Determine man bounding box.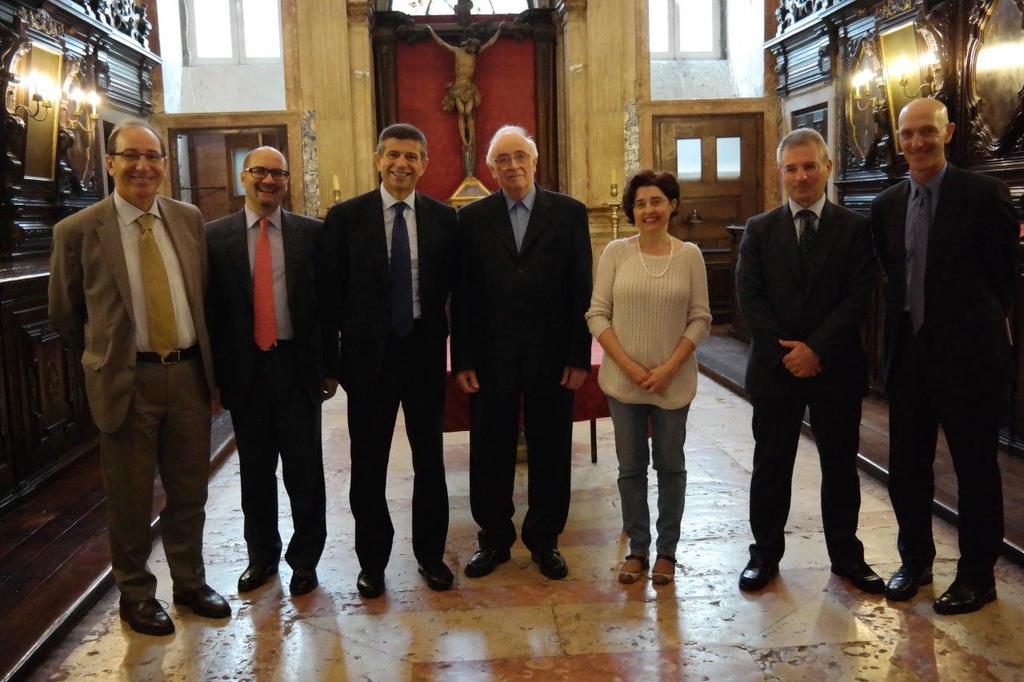
Determined: BBox(206, 146, 340, 596).
